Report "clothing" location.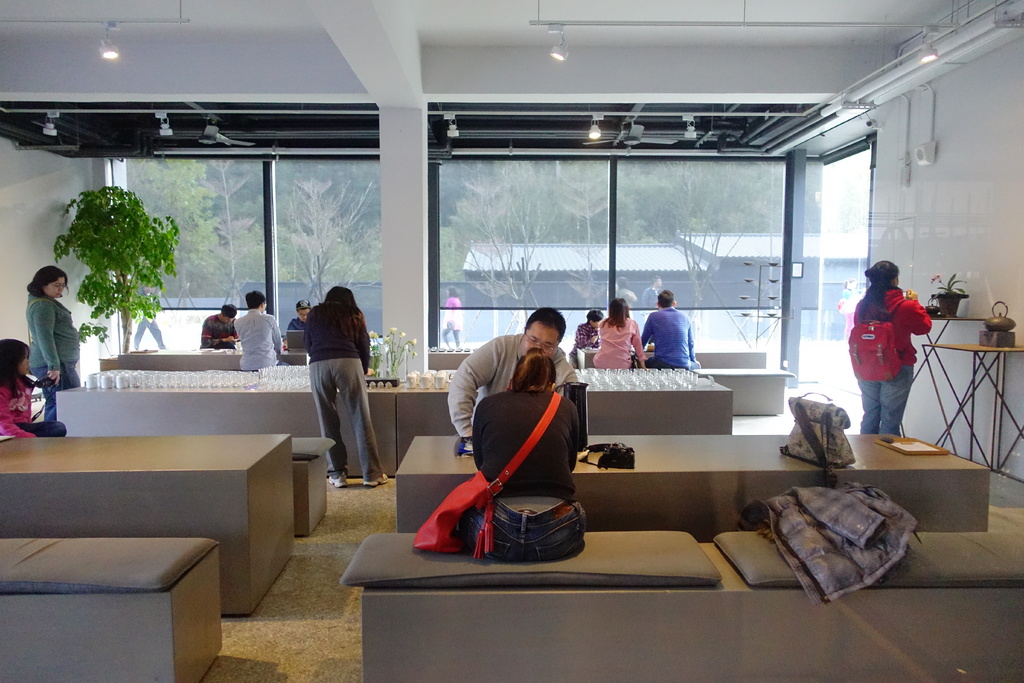
Report: BBox(204, 312, 241, 347).
